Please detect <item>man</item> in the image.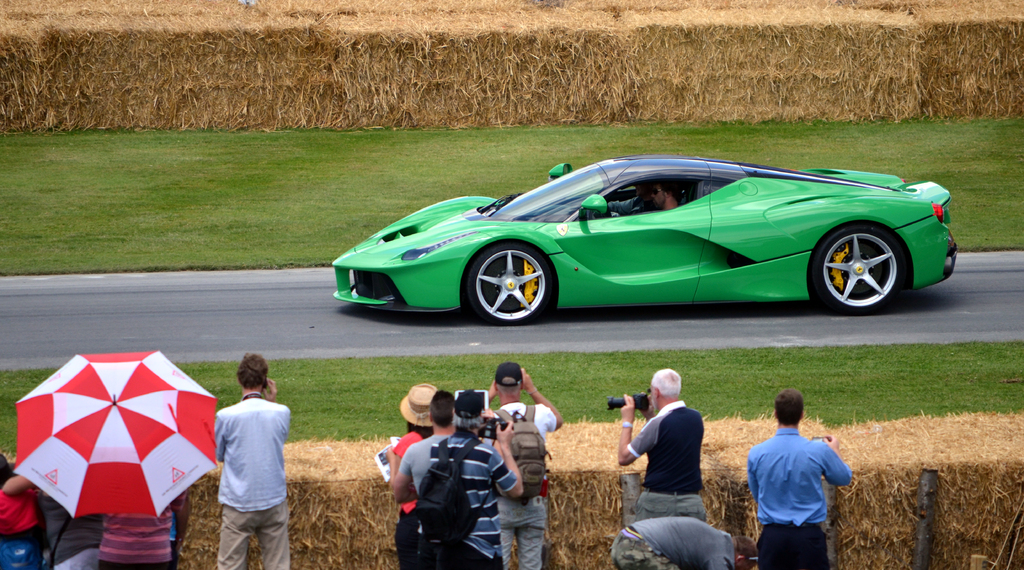
l=484, t=363, r=557, b=569.
